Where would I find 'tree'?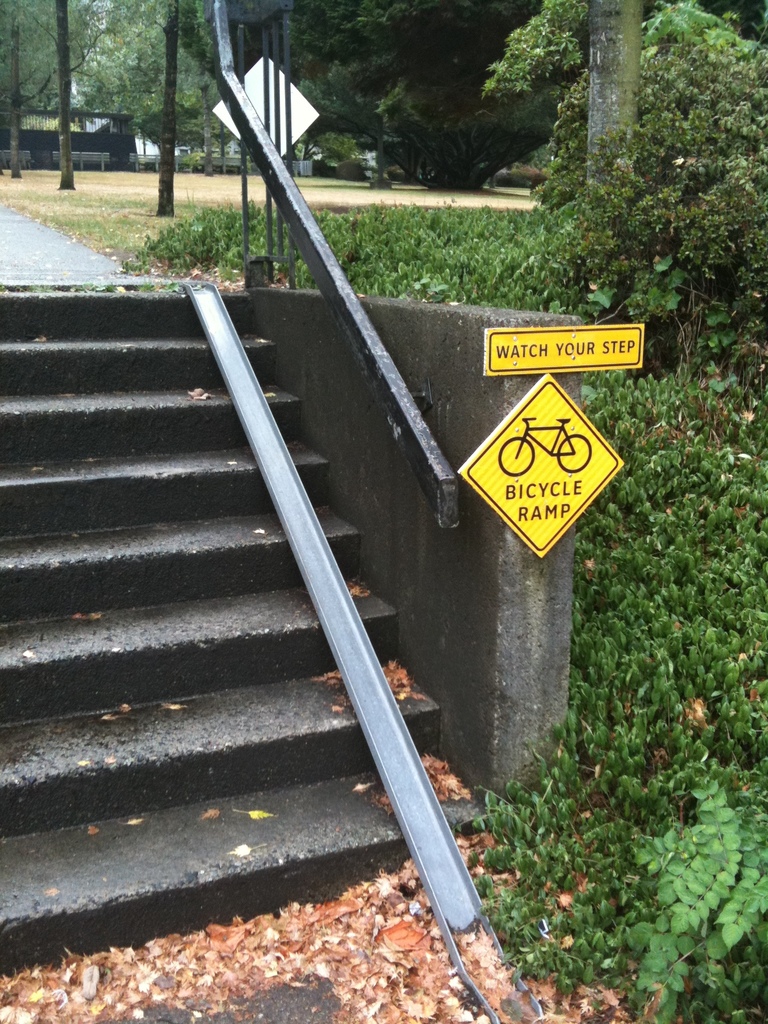
At 54/0/79/186.
